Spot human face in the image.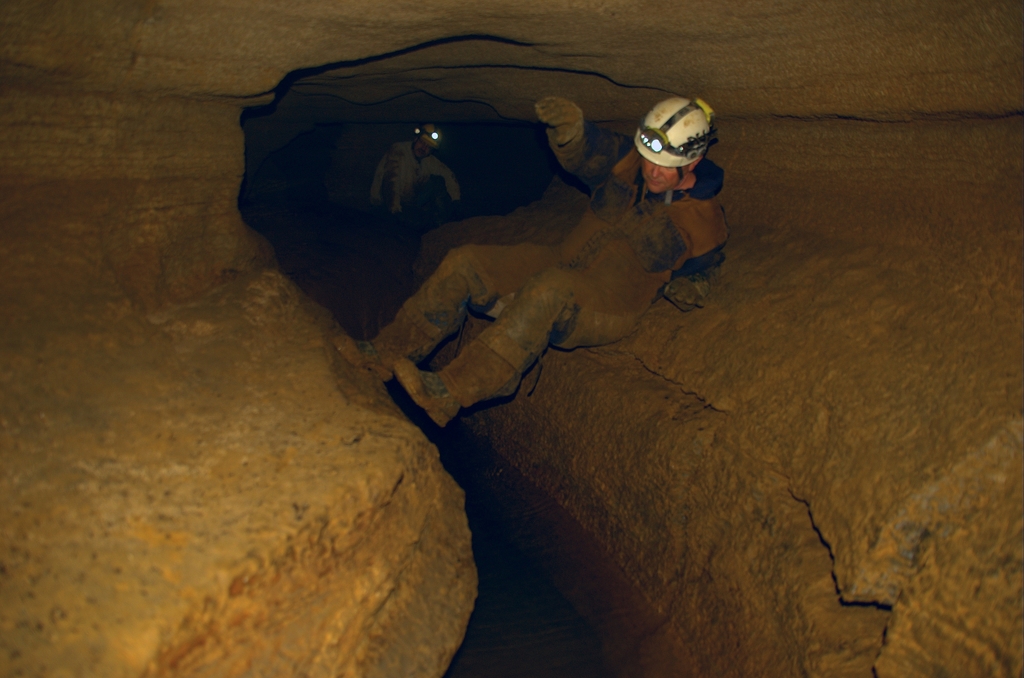
human face found at <bbox>642, 158, 688, 190</bbox>.
